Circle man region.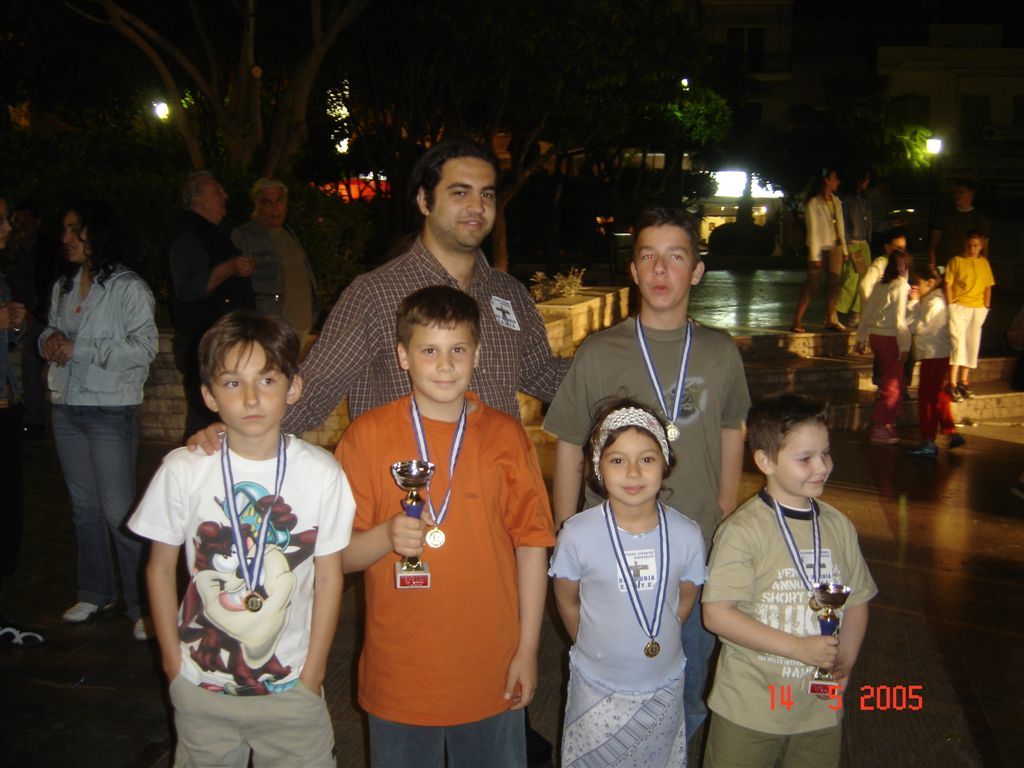
Region: (237, 179, 332, 339).
